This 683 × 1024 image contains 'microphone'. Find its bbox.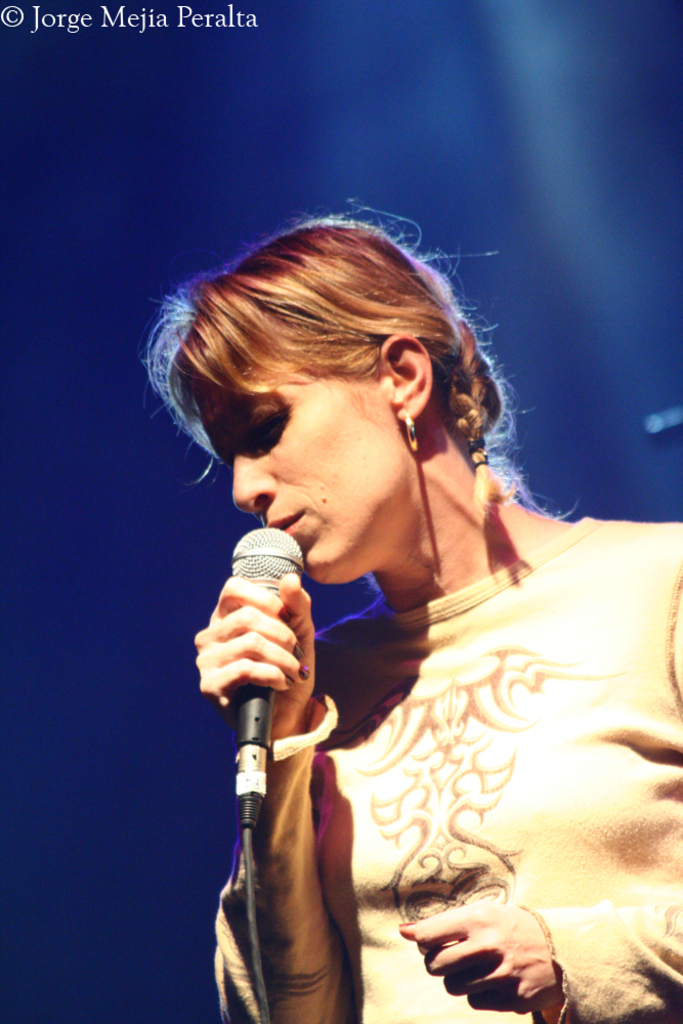
[236,525,304,760].
